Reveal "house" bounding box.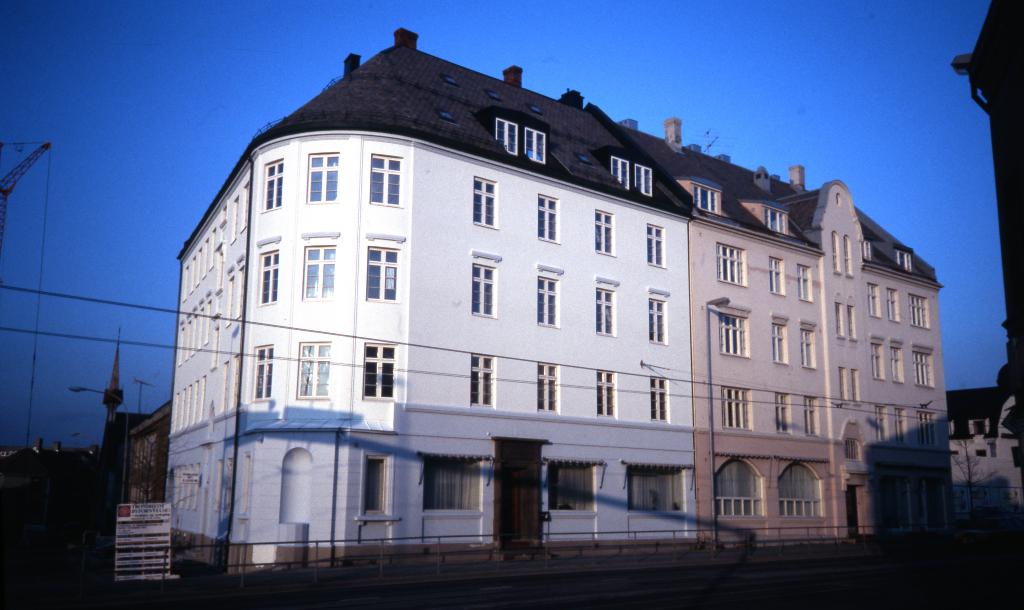
Revealed: {"x1": 159, "y1": 26, "x2": 696, "y2": 601}.
